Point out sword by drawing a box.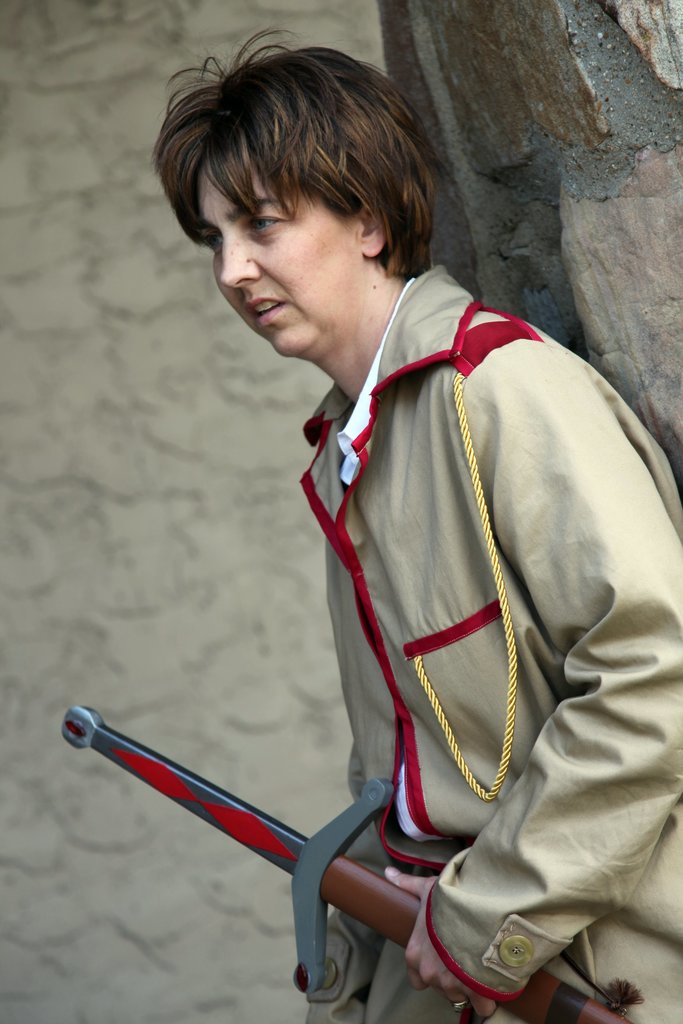
(x1=62, y1=707, x2=634, y2=1023).
